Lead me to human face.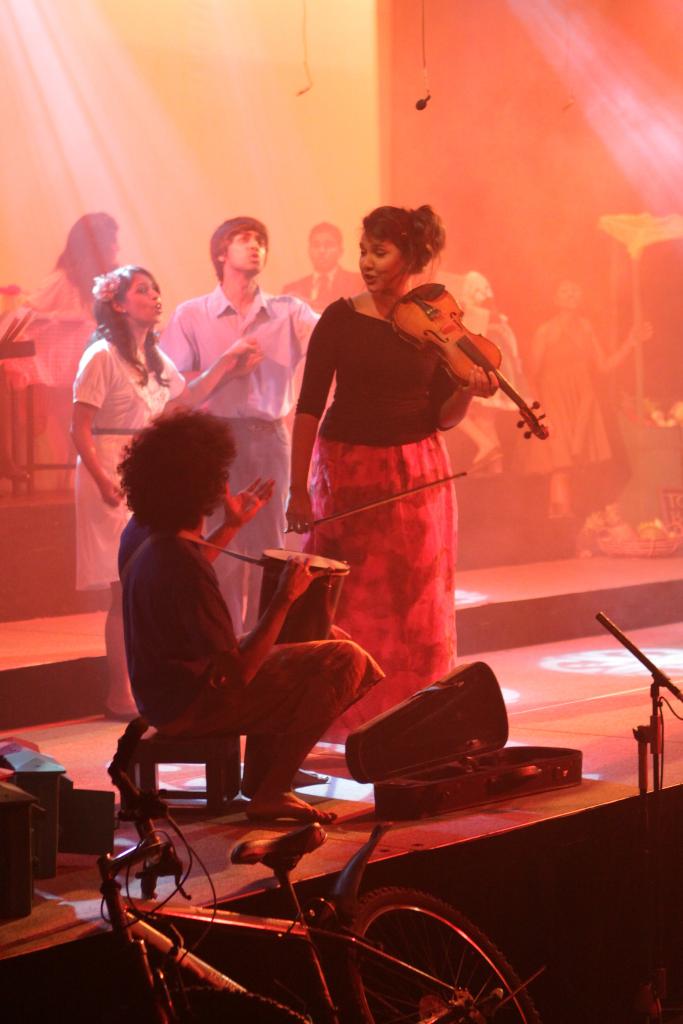
Lead to region(358, 232, 411, 294).
